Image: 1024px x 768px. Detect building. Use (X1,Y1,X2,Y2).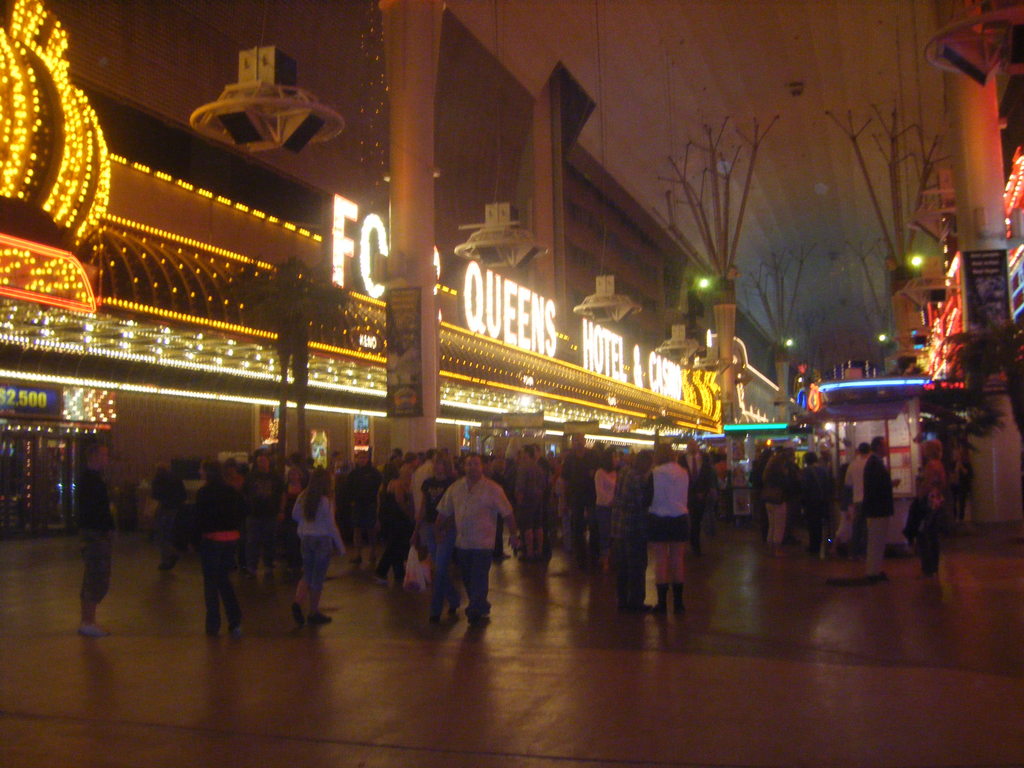
(0,0,1023,767).
